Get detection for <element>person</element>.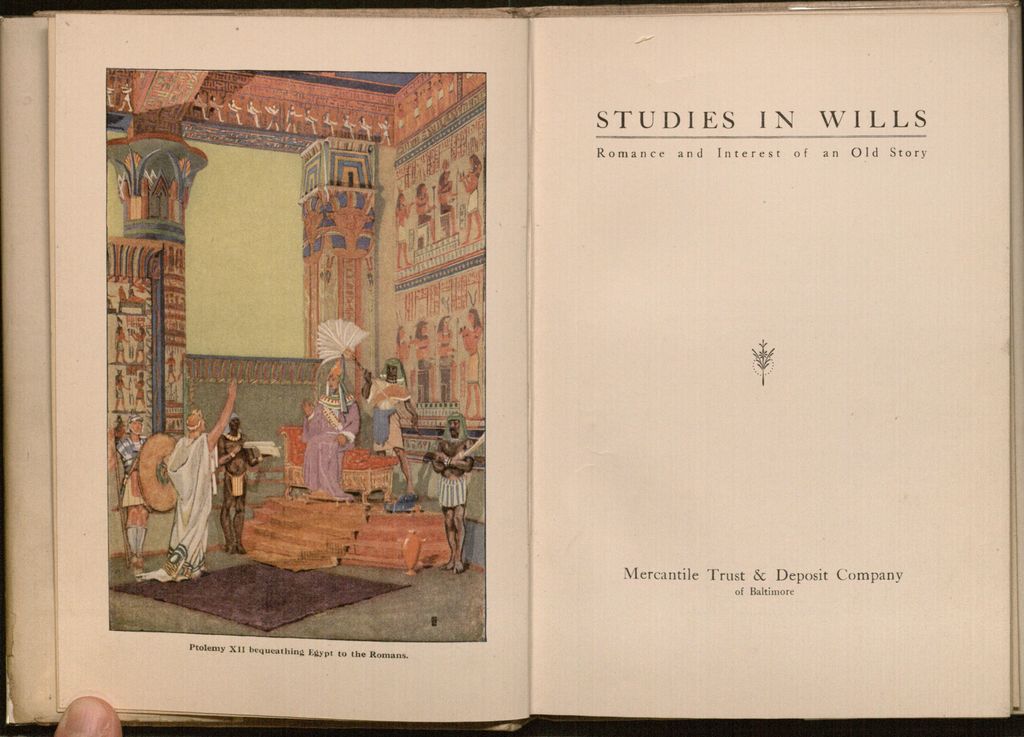
Detection: BBox(120, 408, 150, 568).
